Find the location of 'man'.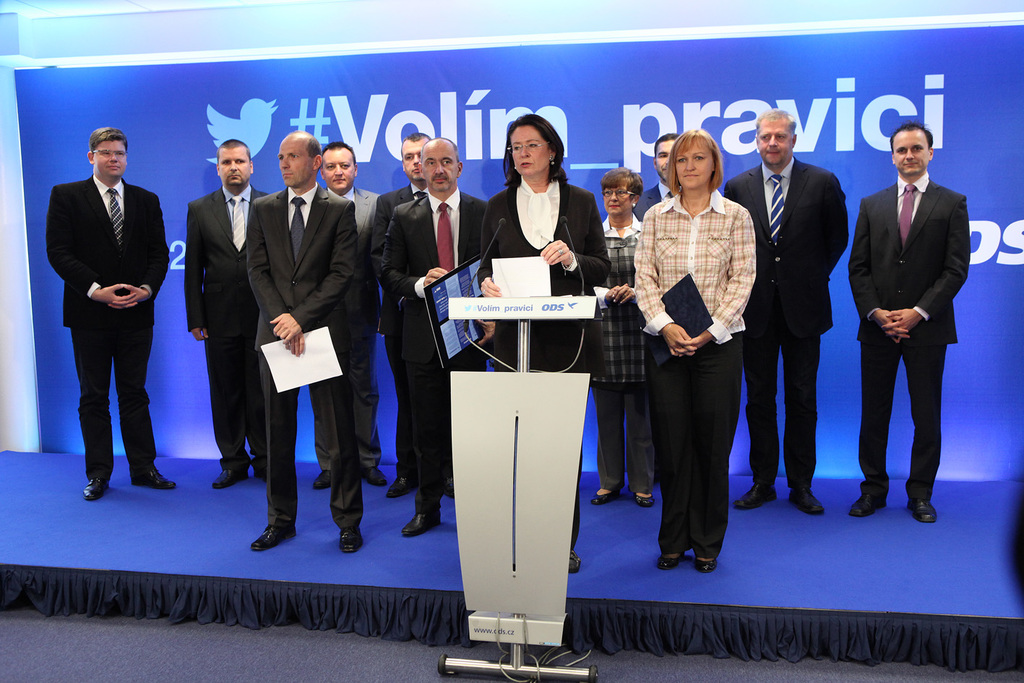
Location: locate(312, 142, 390, 486).
